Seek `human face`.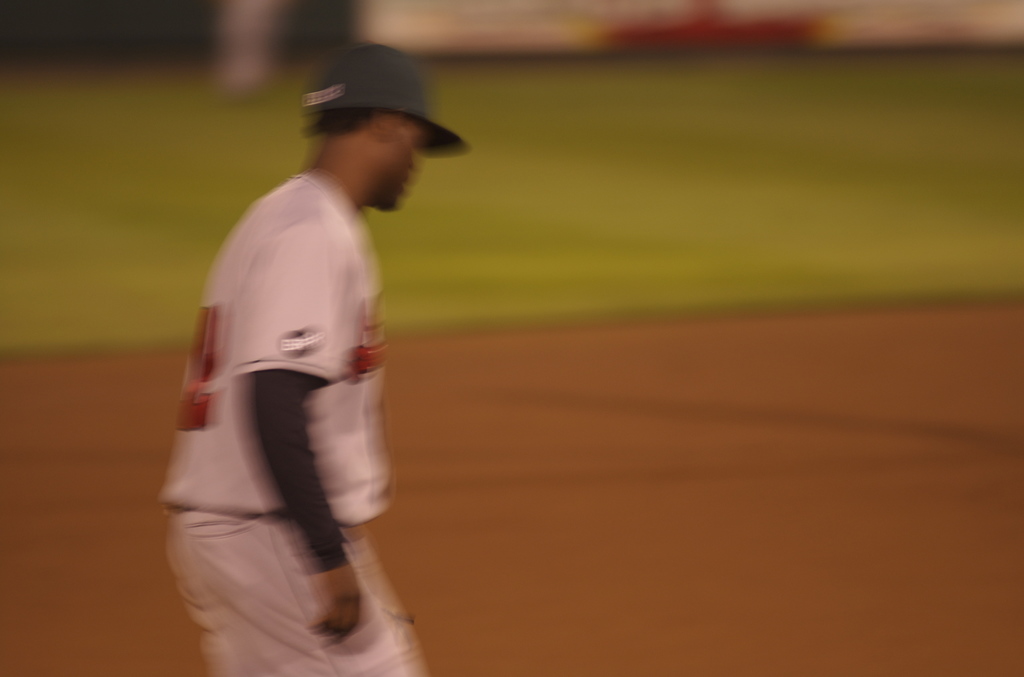
x1=397 y1=127 x2=428 y2=213.
